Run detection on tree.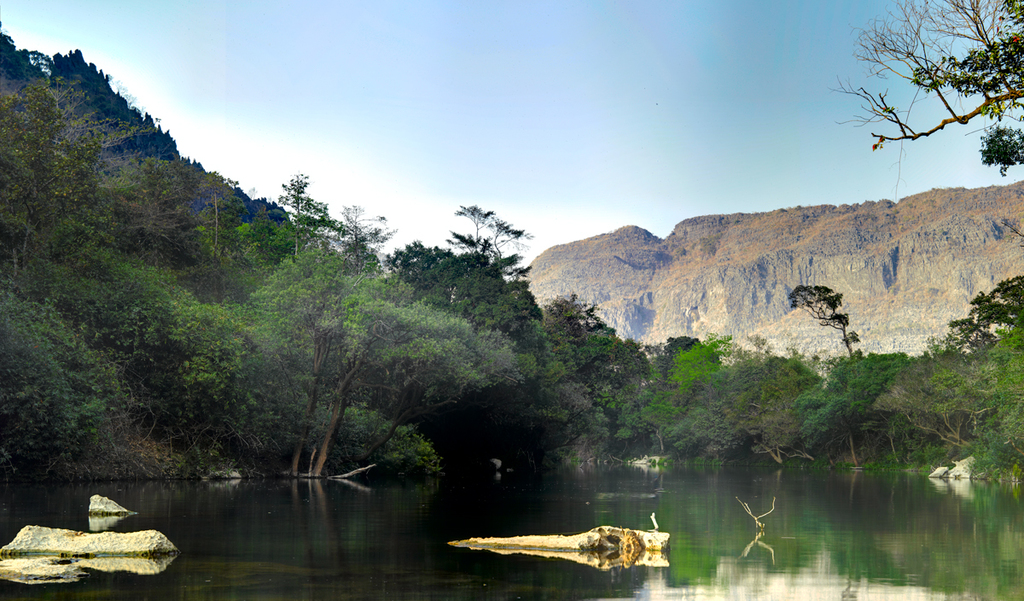
Result: 191,167,248,258.
